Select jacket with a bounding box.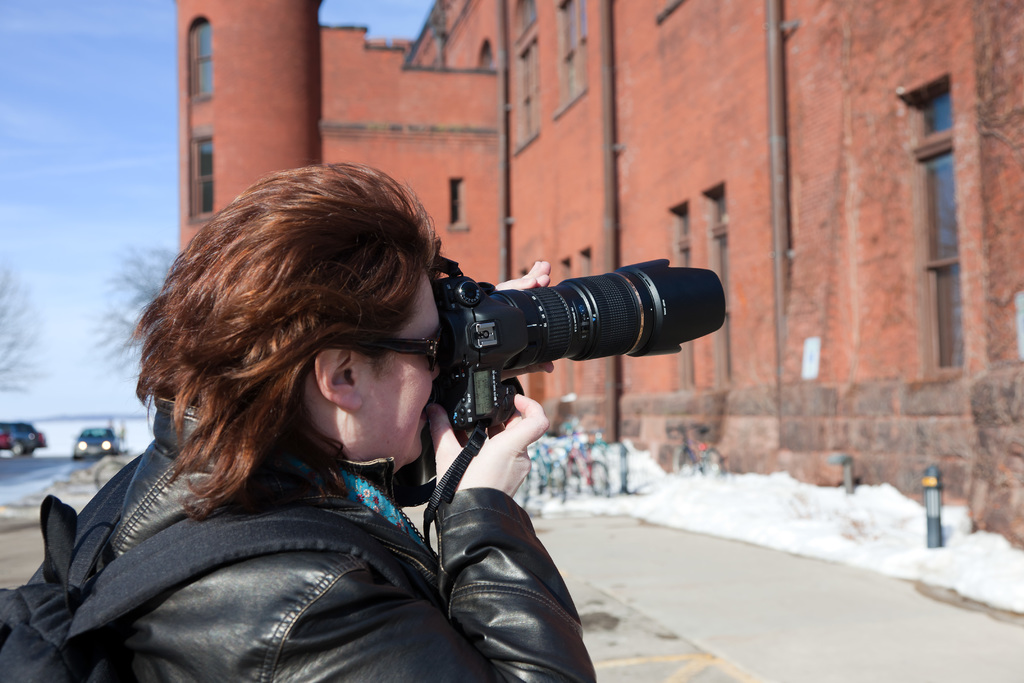
BBox(14, 398, 609, 682).
